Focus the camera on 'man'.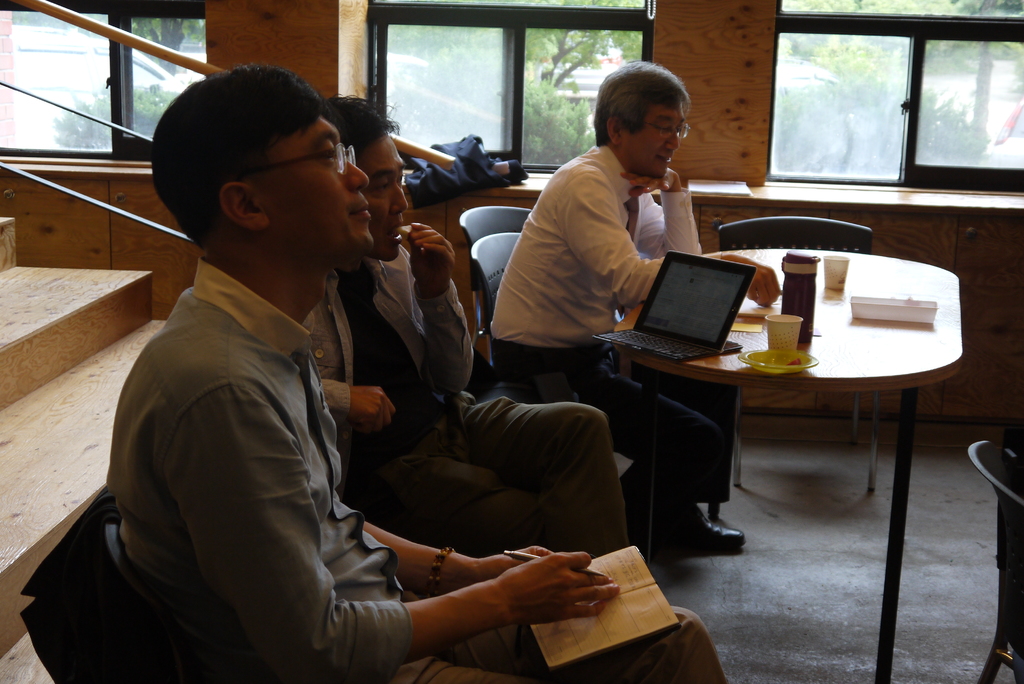
Focus region: bbox(326, 99, 640, 557).
